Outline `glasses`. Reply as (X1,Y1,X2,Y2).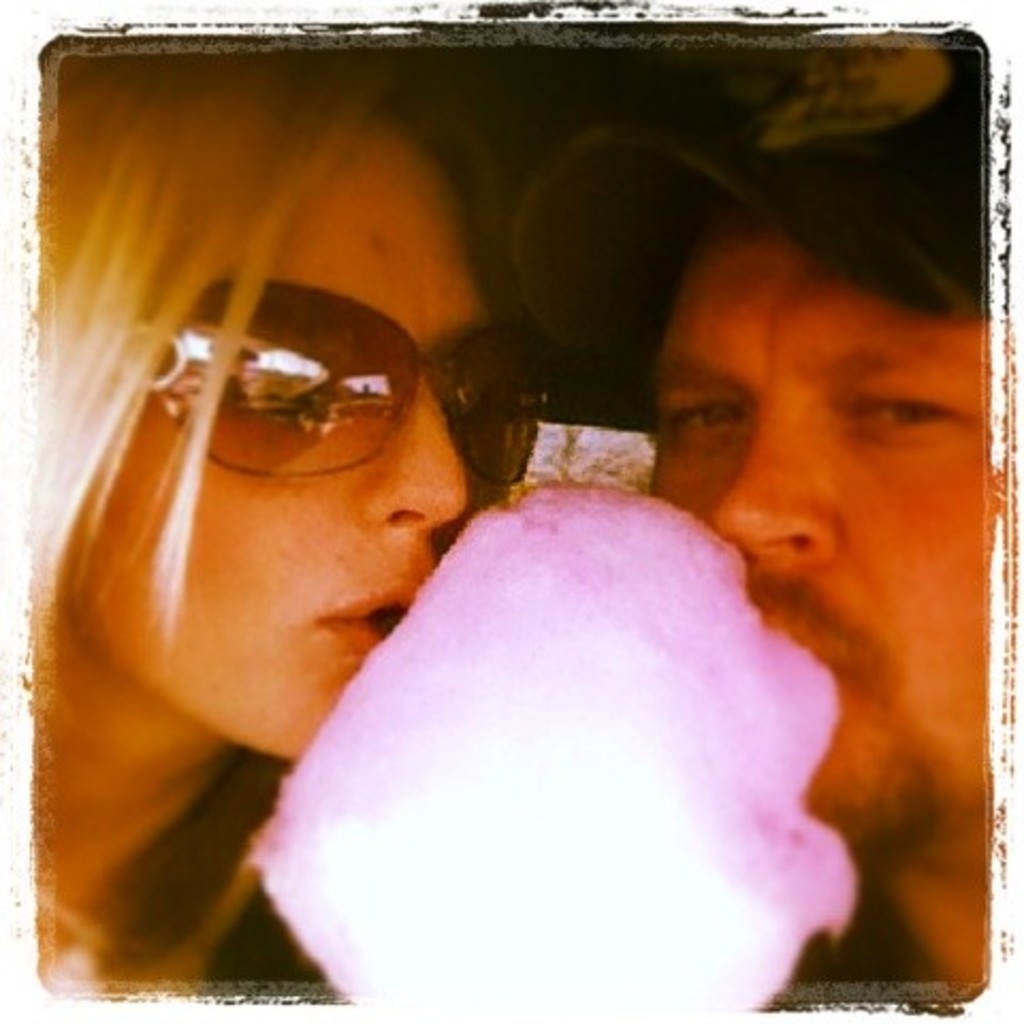
(113,318,495,499).
